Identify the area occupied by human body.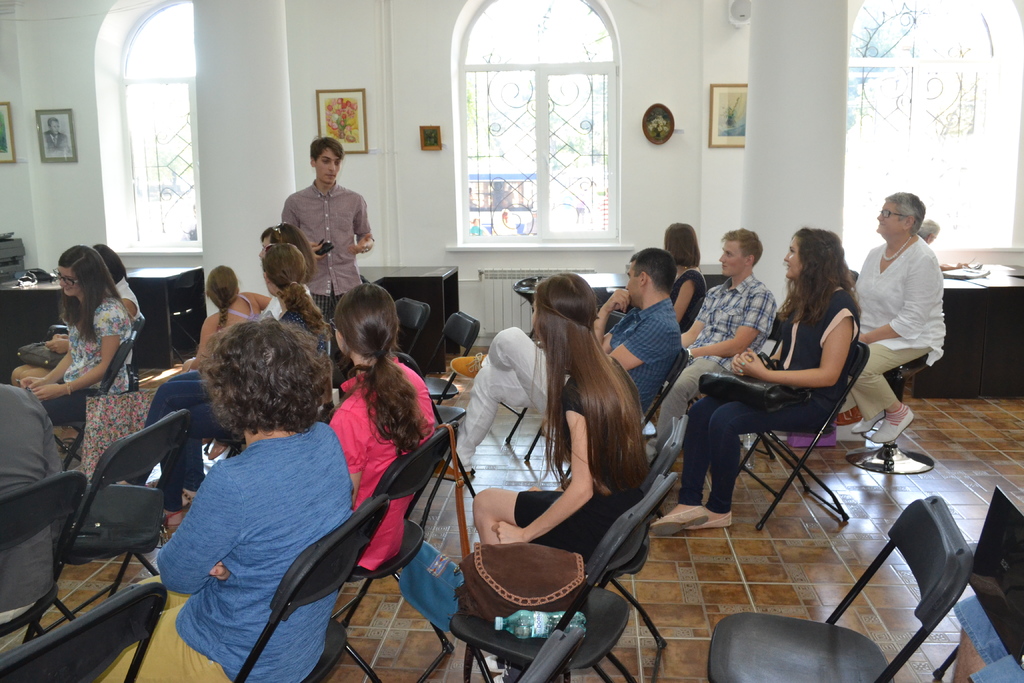
Area: bbox(471, 355, 652, 682).
